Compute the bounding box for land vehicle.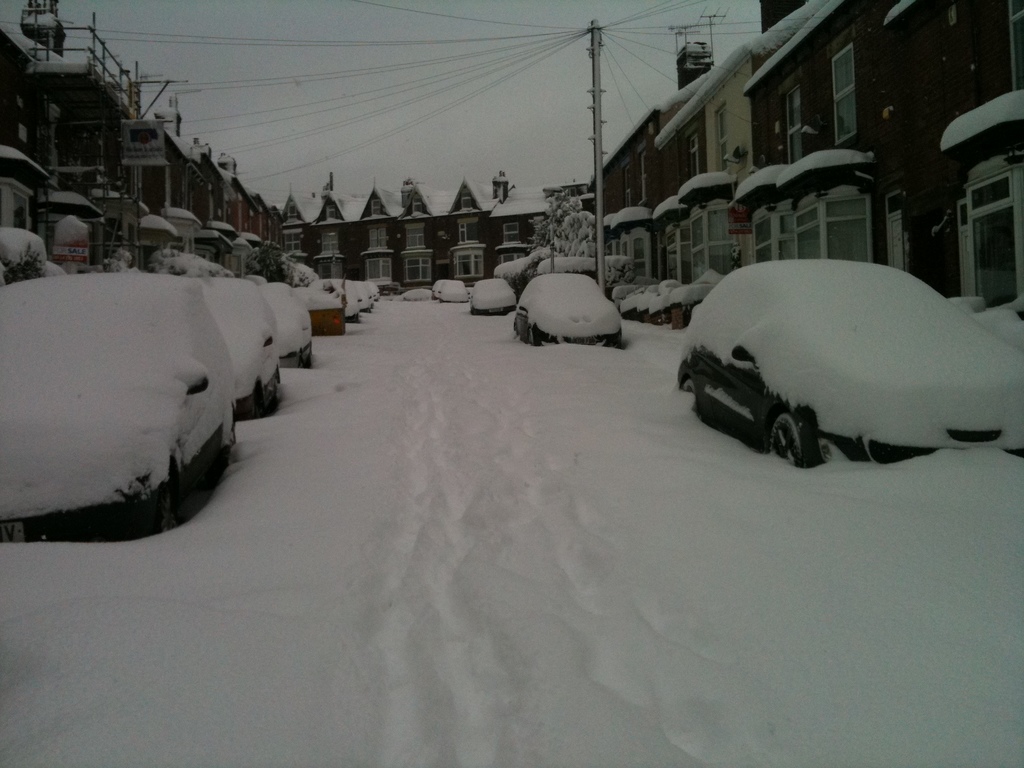
left=435, top=282, right=440, bottom=298.
